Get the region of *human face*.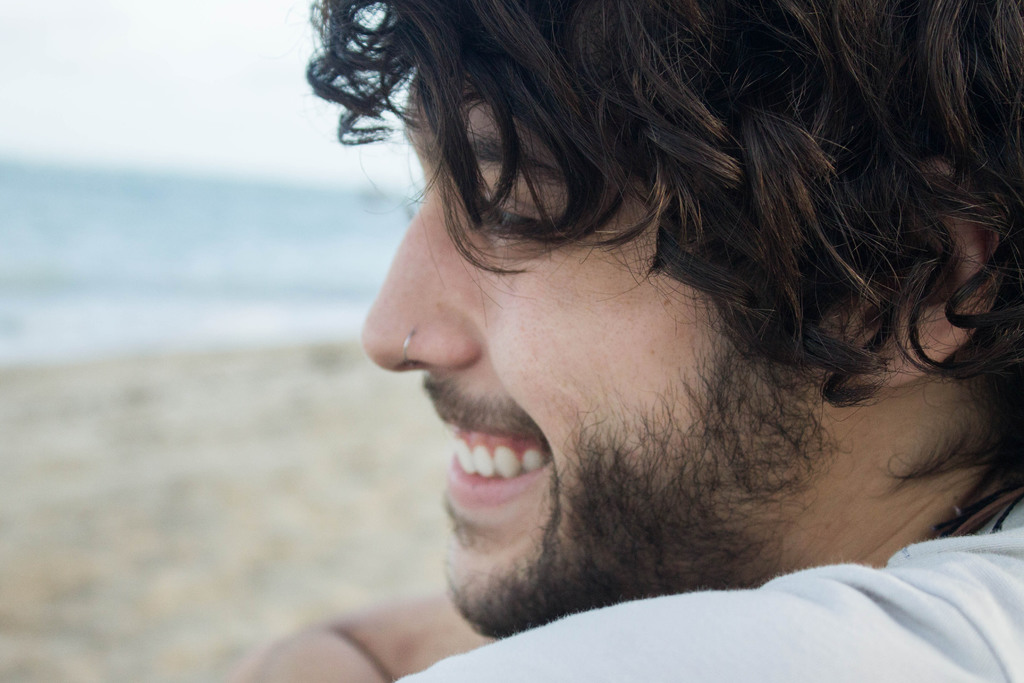
detection(361, 63, 852, 597).
